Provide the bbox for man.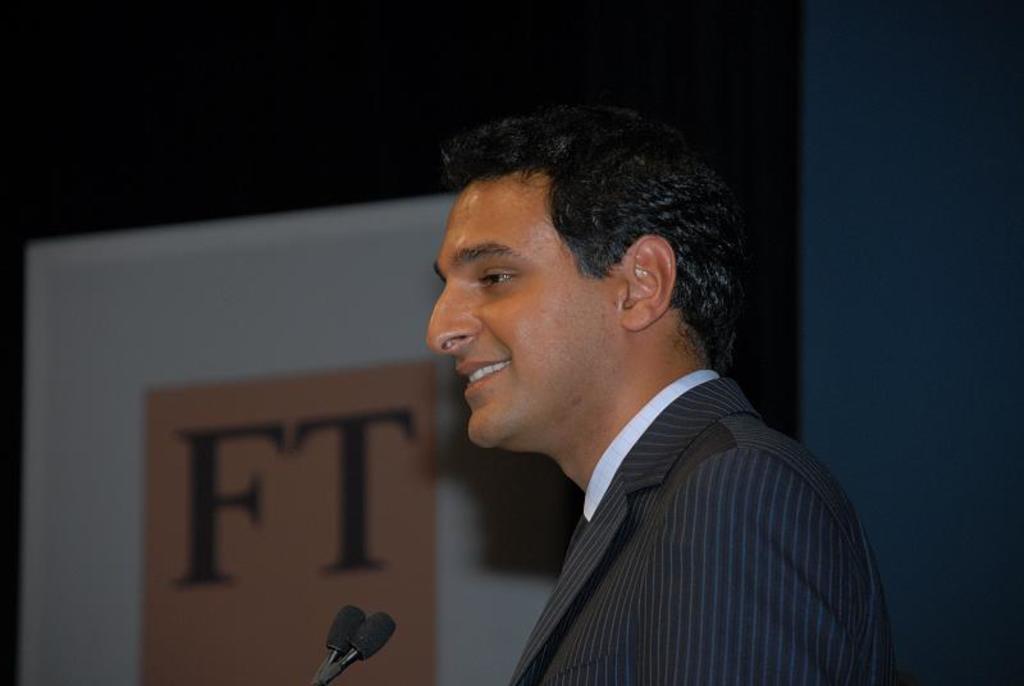
(left=362, top=118, right=895, bottom=676).
